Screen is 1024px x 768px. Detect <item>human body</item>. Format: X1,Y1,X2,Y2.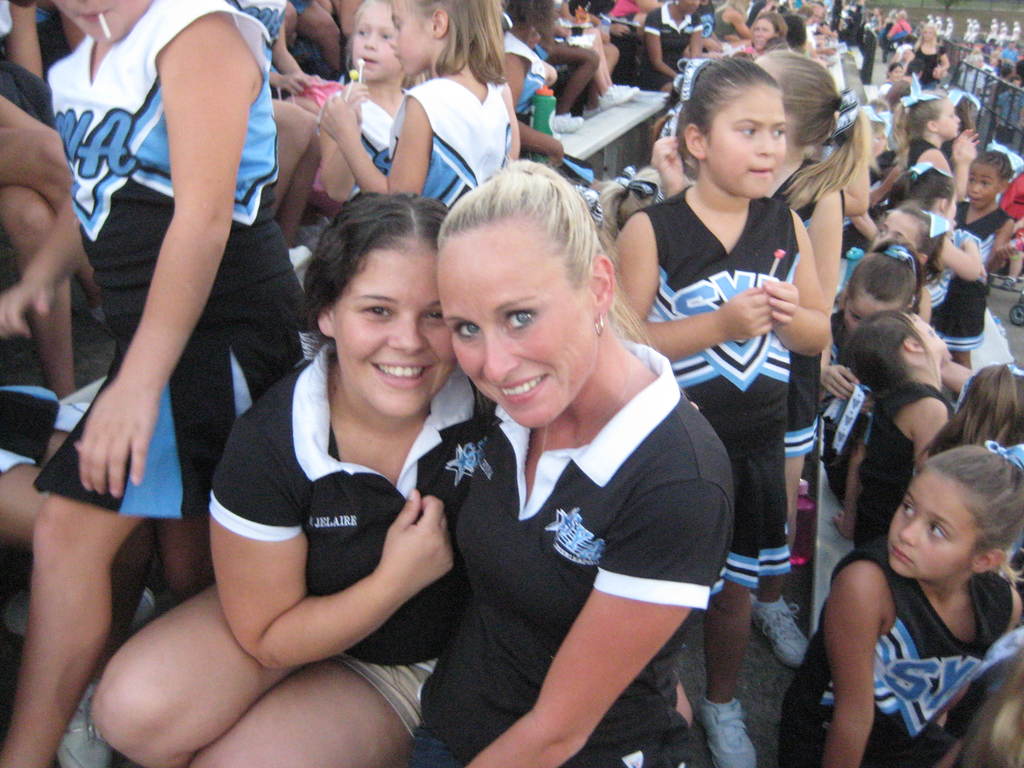
445,333,742,767.
